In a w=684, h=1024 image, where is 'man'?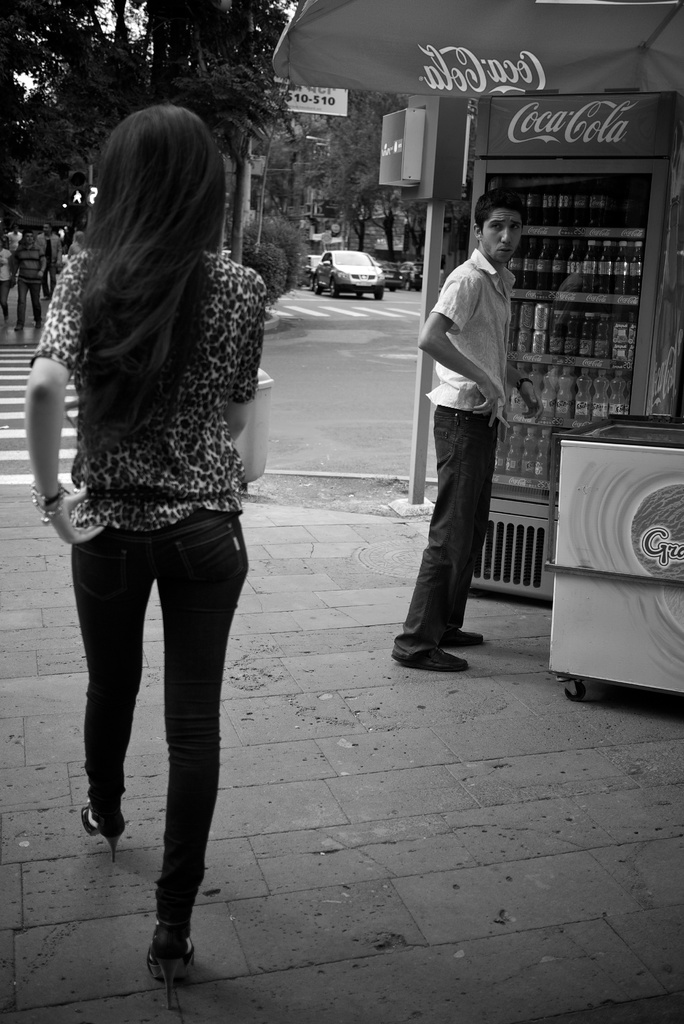
box(9, 230, 47, 337).
